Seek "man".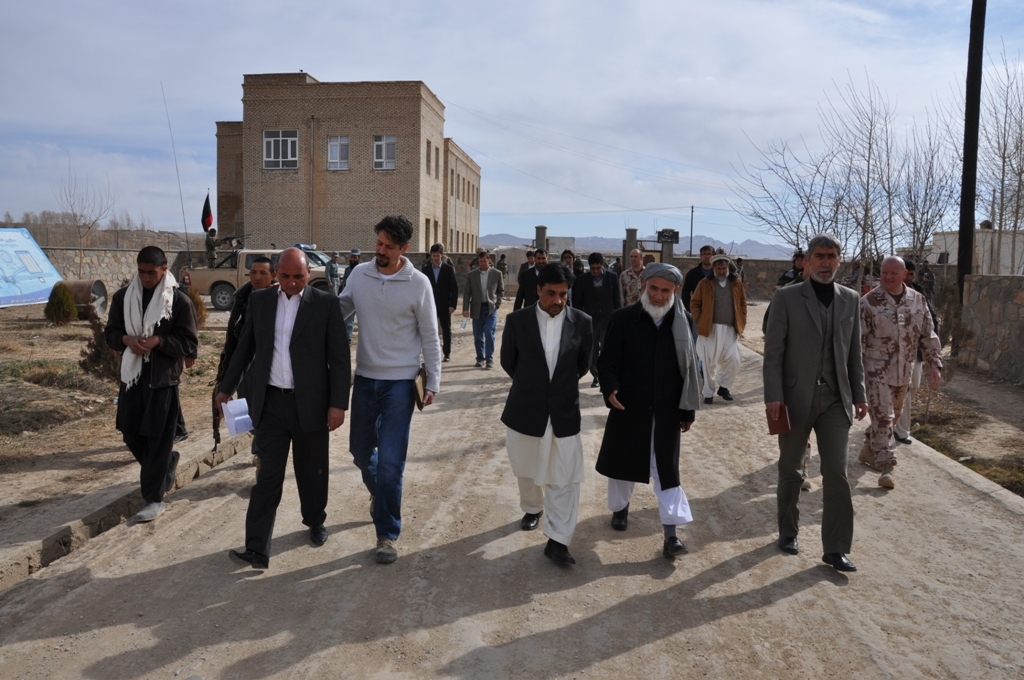
(left=776, top=249, right=803, bottom=289).
